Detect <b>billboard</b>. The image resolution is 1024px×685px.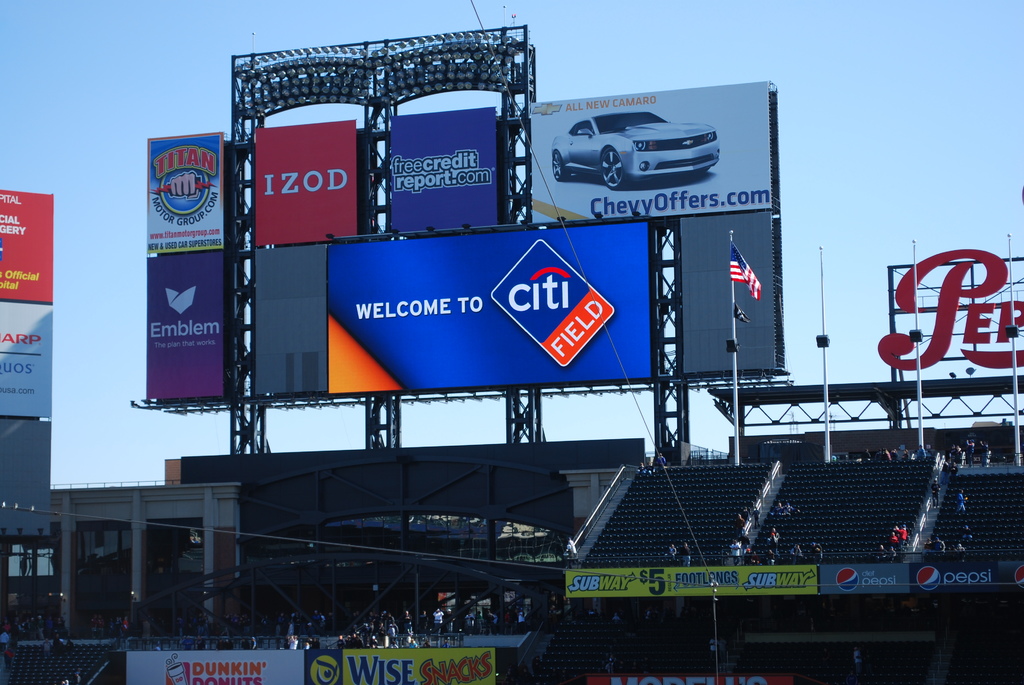
(left=394, top=108, right=505, bottom=246).
